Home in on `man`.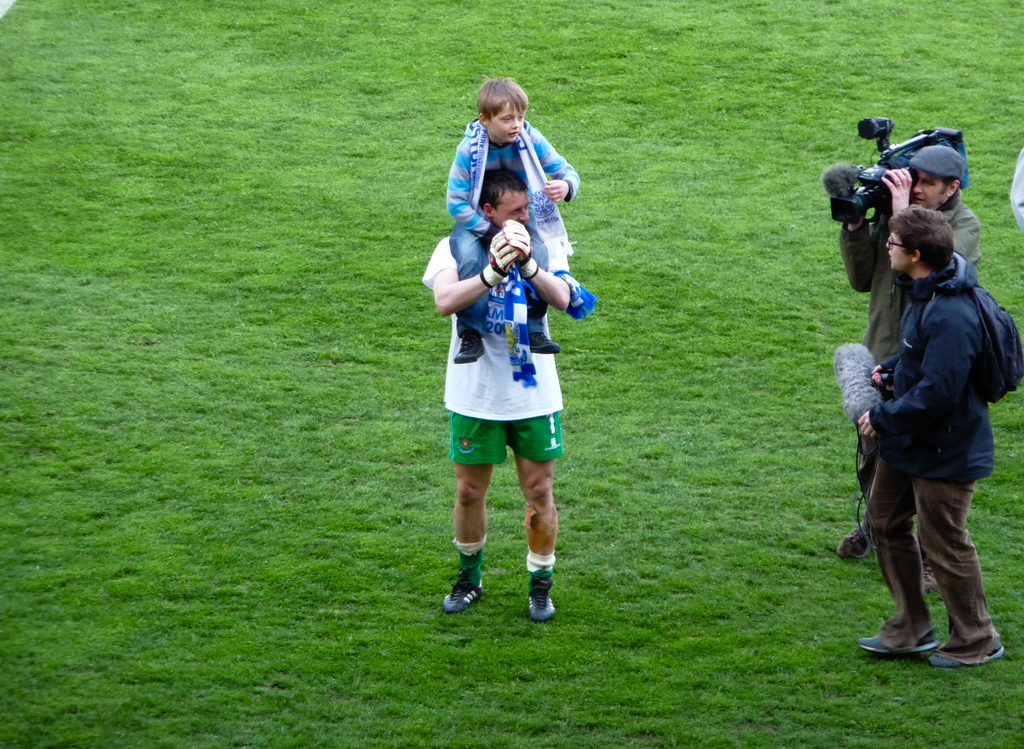
Homed in at [left=415, top=163, right=598, bottom=621].
